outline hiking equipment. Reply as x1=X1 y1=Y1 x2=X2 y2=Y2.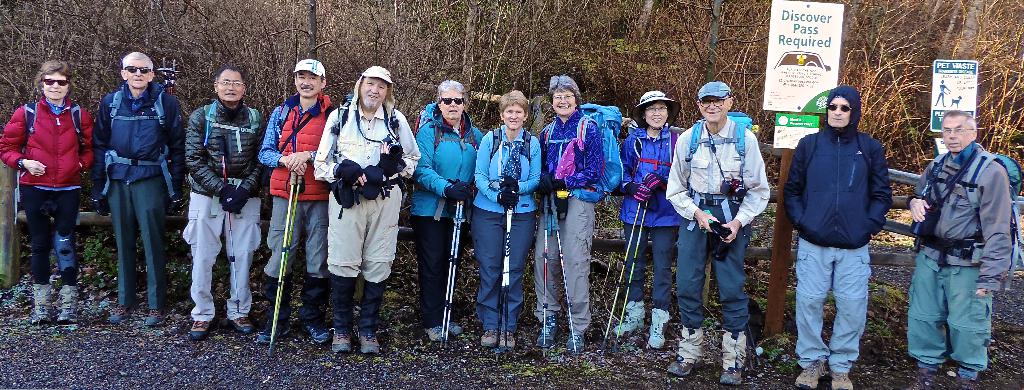
x1=447 y1=197 x2=465 y2=353.
